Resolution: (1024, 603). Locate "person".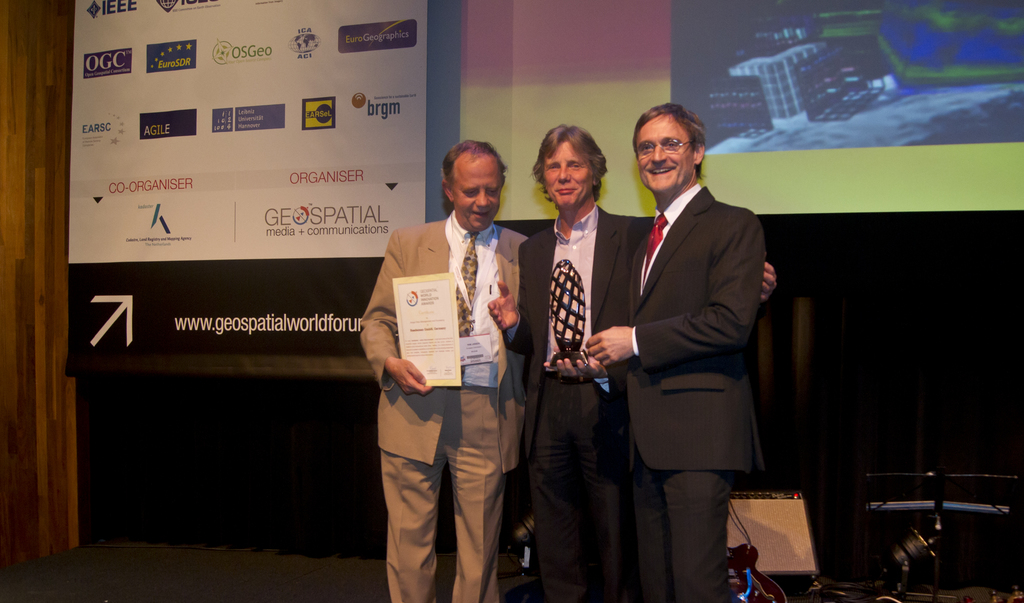
Rect(590, 99, 767, 602).
